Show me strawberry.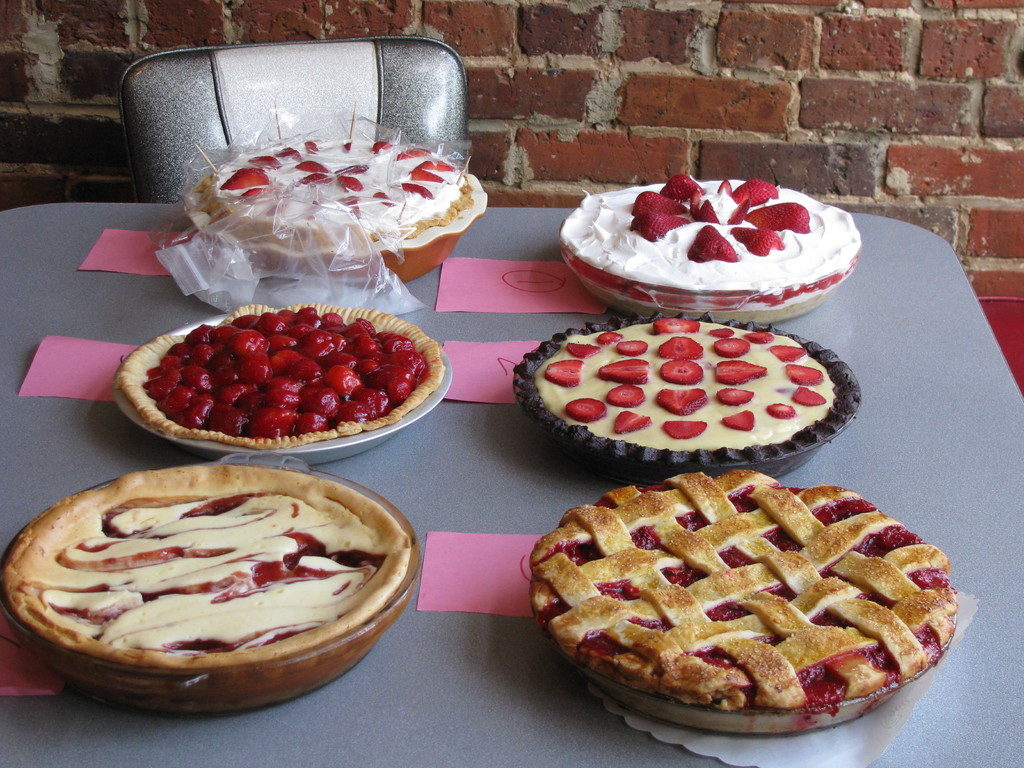
strawberry is here: <bbox>300, 174, 327, 182</bbox>.
